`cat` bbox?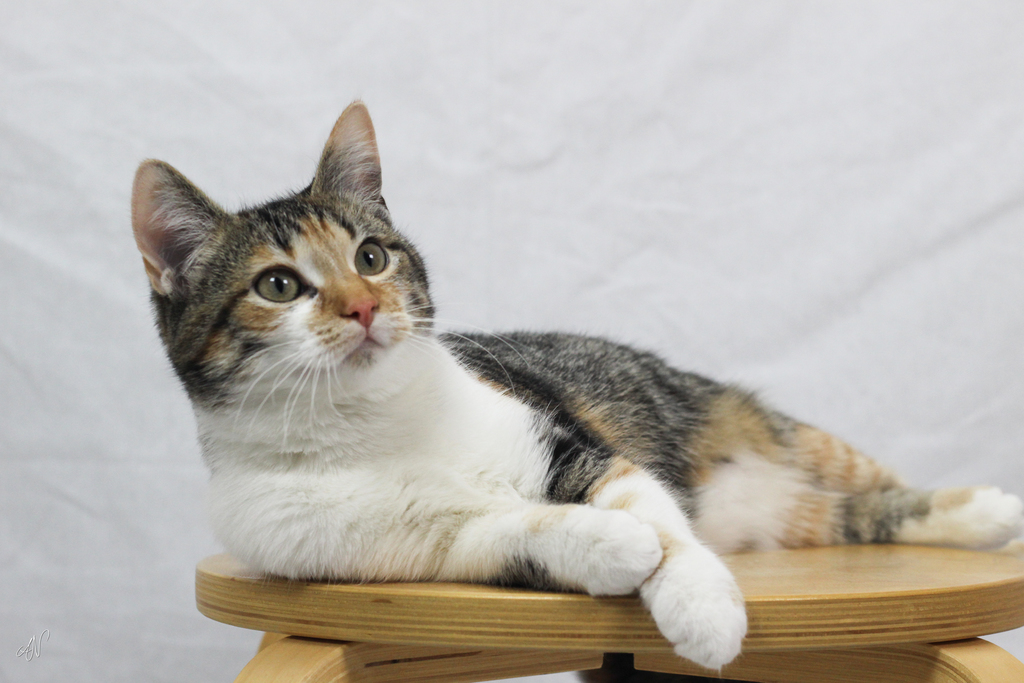
l=136, t=97, r=1023, b=666
